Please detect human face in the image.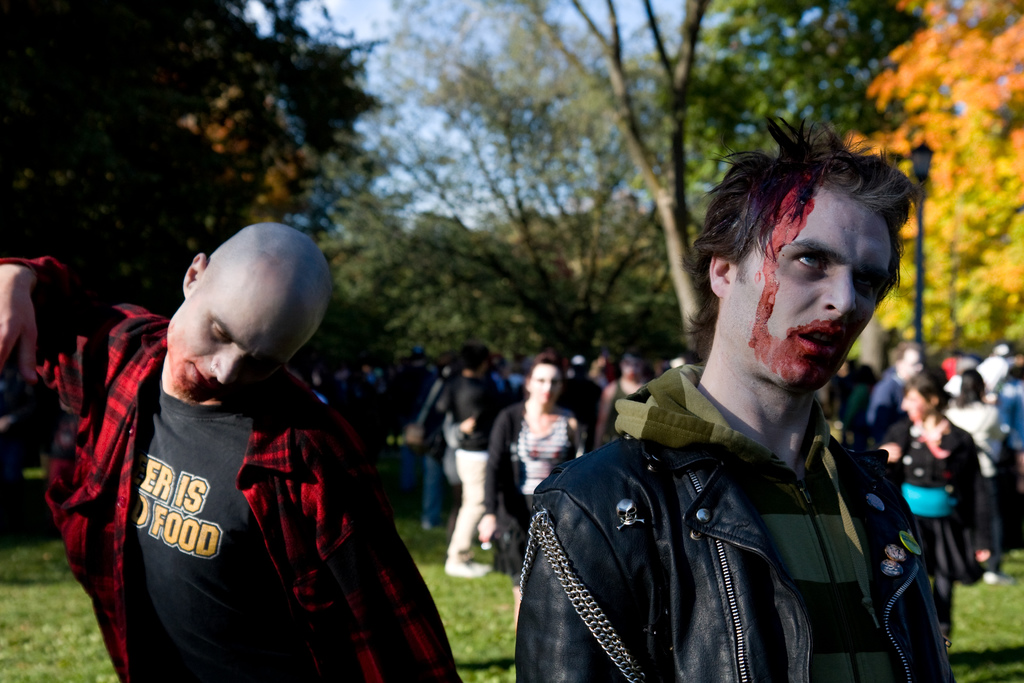
bbox=(529, 362, 559, 408).
